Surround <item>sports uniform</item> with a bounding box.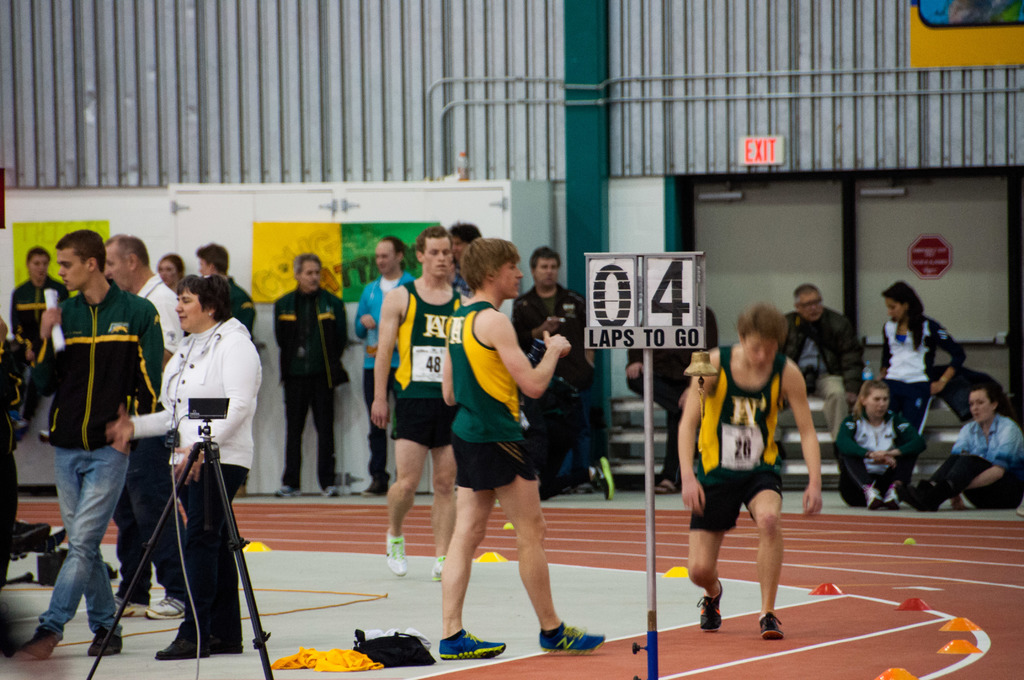
l=690, t=345, r=780, b=538.
